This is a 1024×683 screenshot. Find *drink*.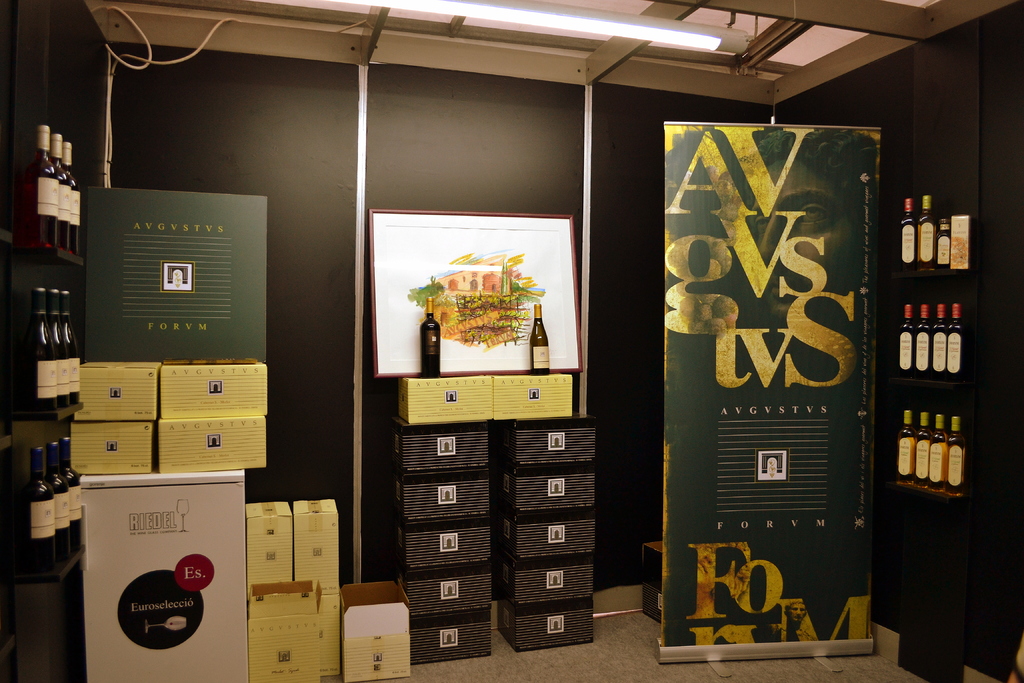
Bounding box: Rect(531, 308, 552, 371).
